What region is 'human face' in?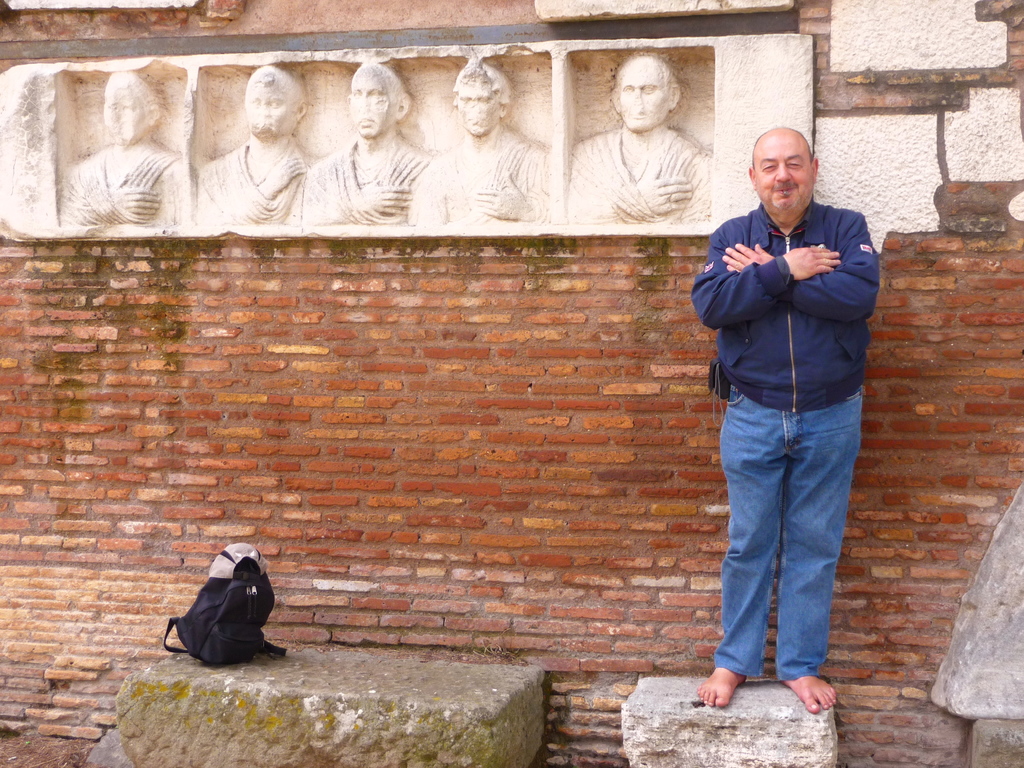
<region>620, 62, 668, 131</region>.
